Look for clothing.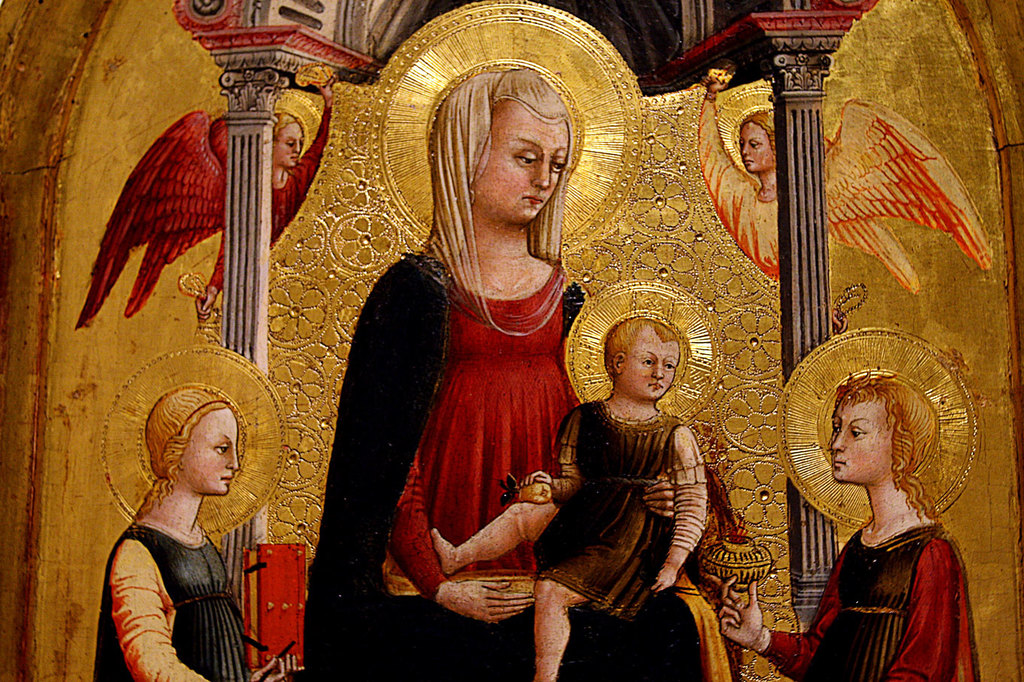
Found: pyautogui.locateOnScreen(301, 251, 738, 678).
